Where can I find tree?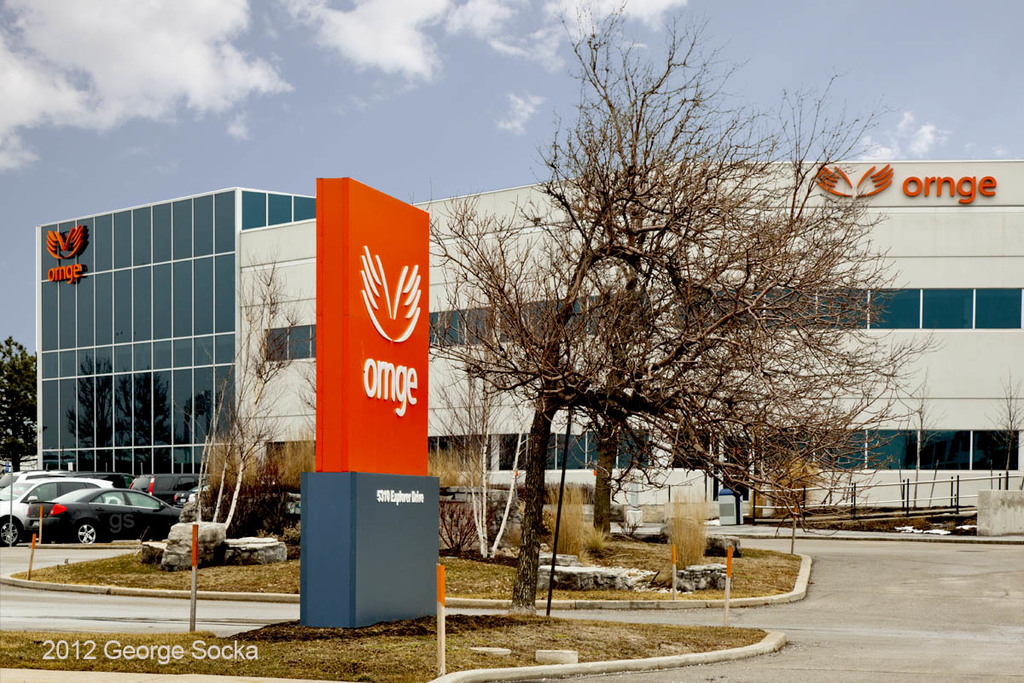
You can find it at 749,359,832,517.
